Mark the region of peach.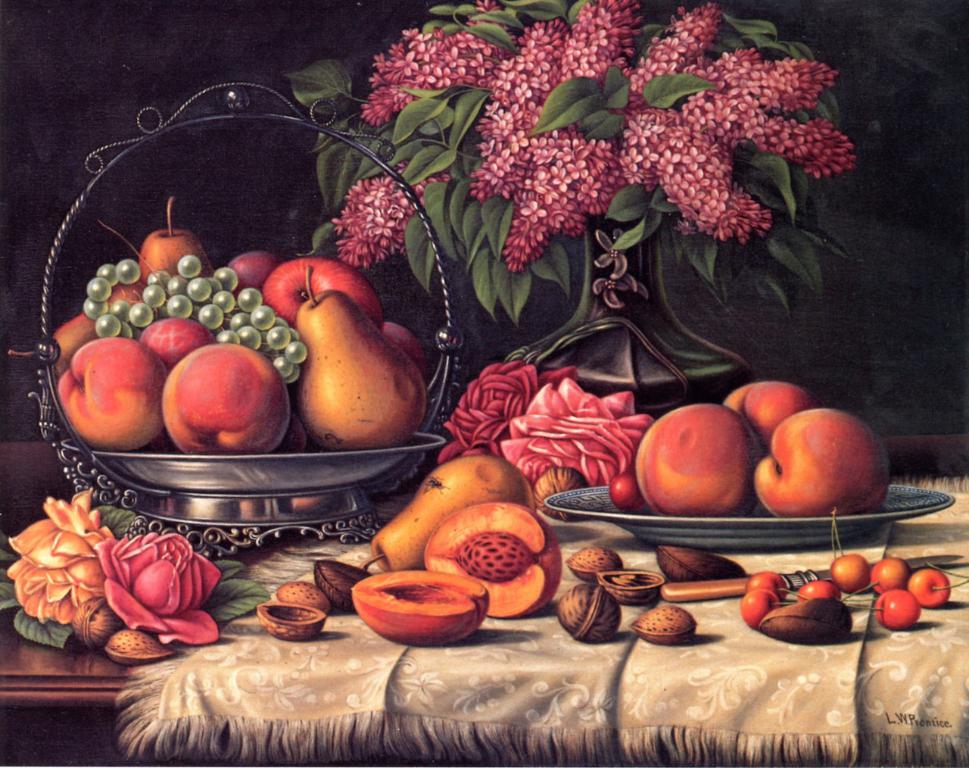
Region: pyautogui.locateOnScreen(637, 401, 752, 513).
